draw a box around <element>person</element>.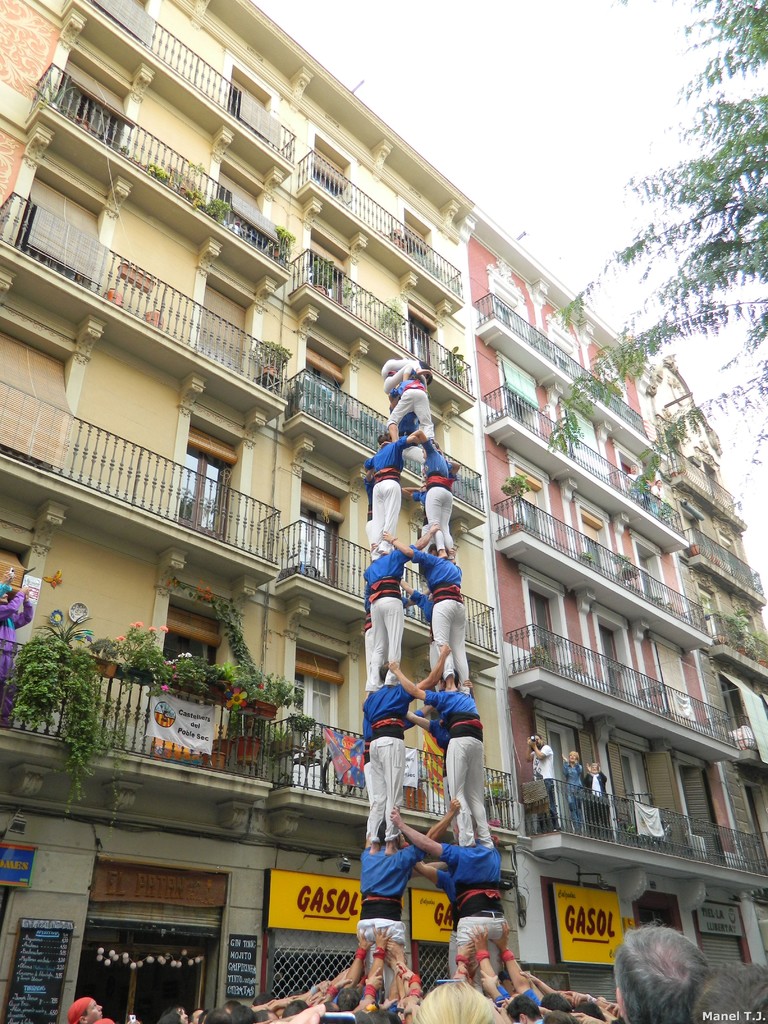
rect(401, 429, 457, 560).
